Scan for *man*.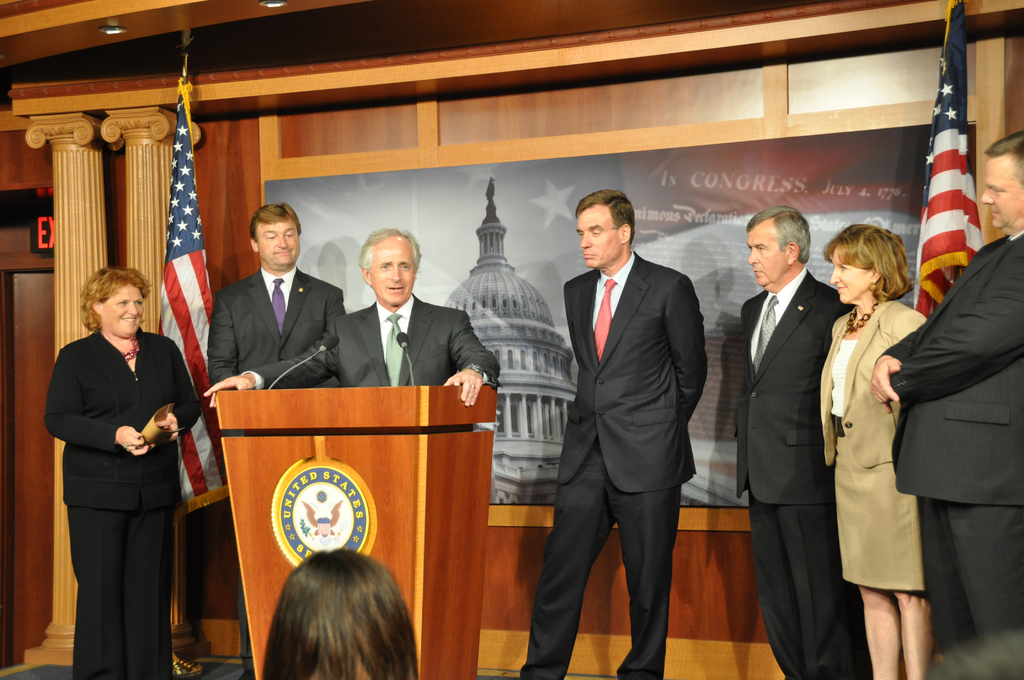
Scan result: {"left": 866, "top": 119, "right": 1023, "bottom": 679}.
